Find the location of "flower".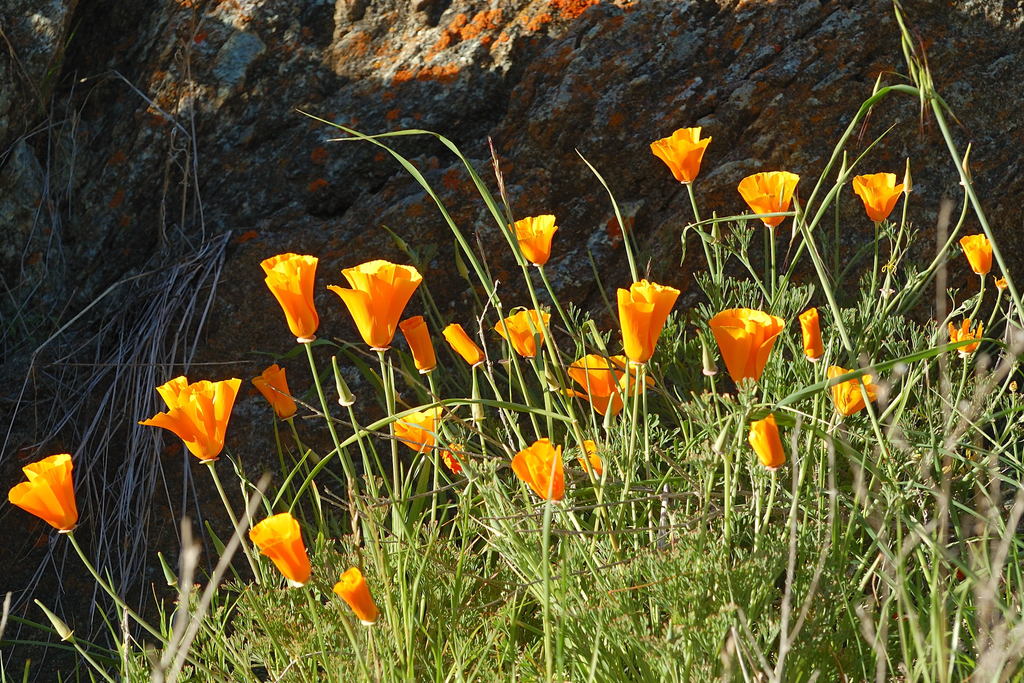
Location: [left=8, top=449, right=83, bottom=532].
